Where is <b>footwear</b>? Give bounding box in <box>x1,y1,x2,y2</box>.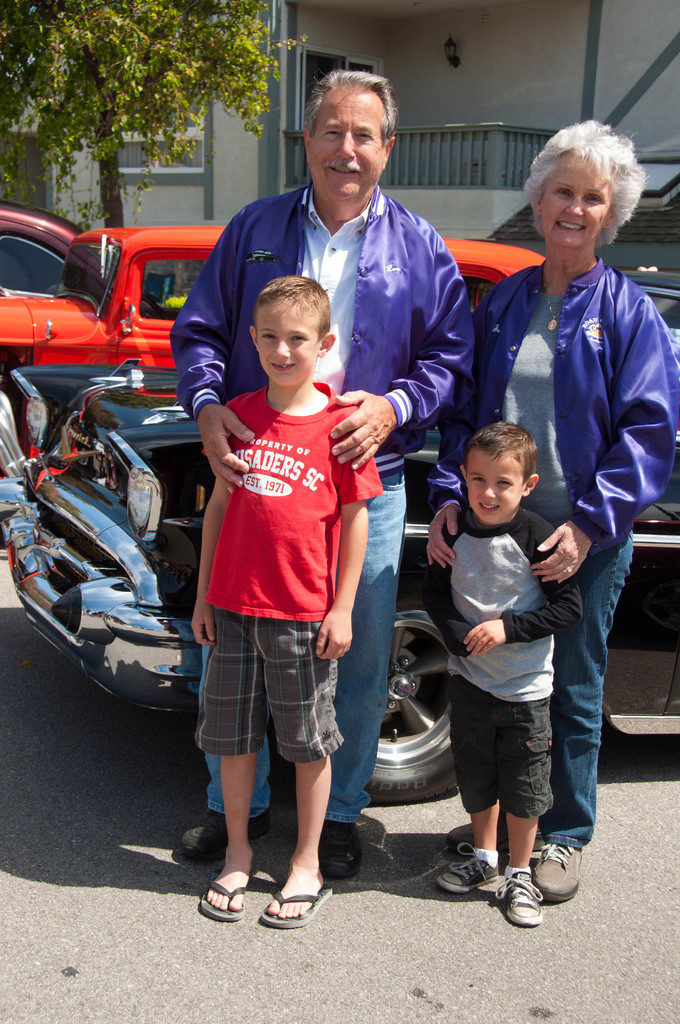
<box>494,871,543,928</box>.
